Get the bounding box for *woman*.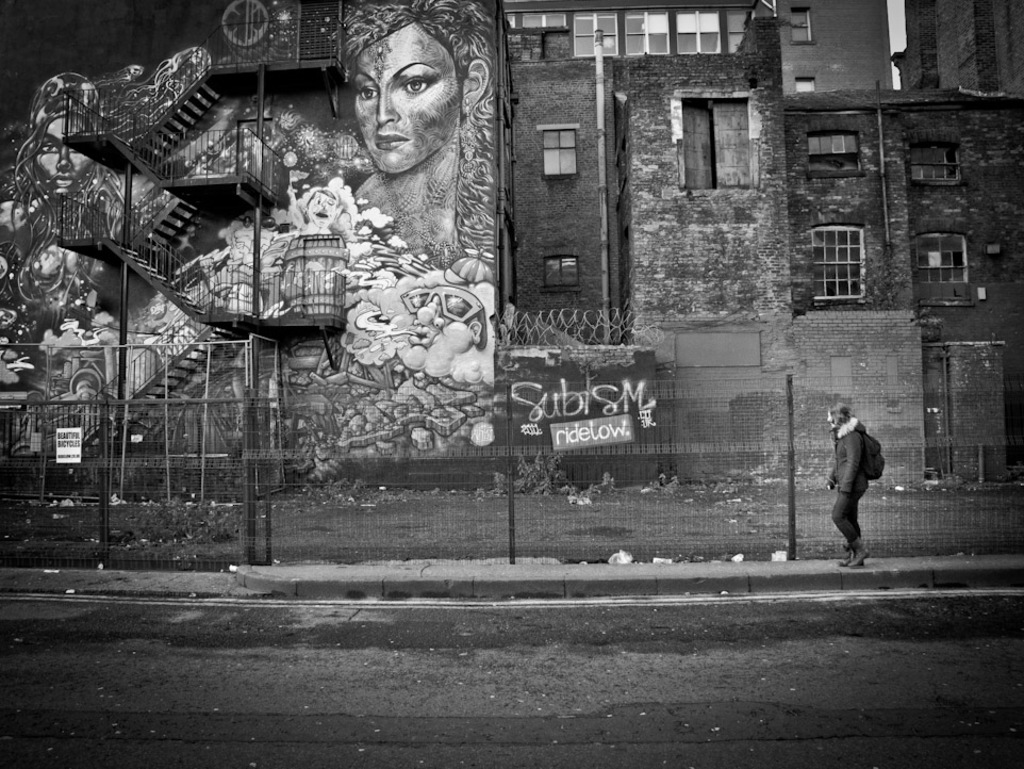
bbox=[809, 381, 894, 568].
